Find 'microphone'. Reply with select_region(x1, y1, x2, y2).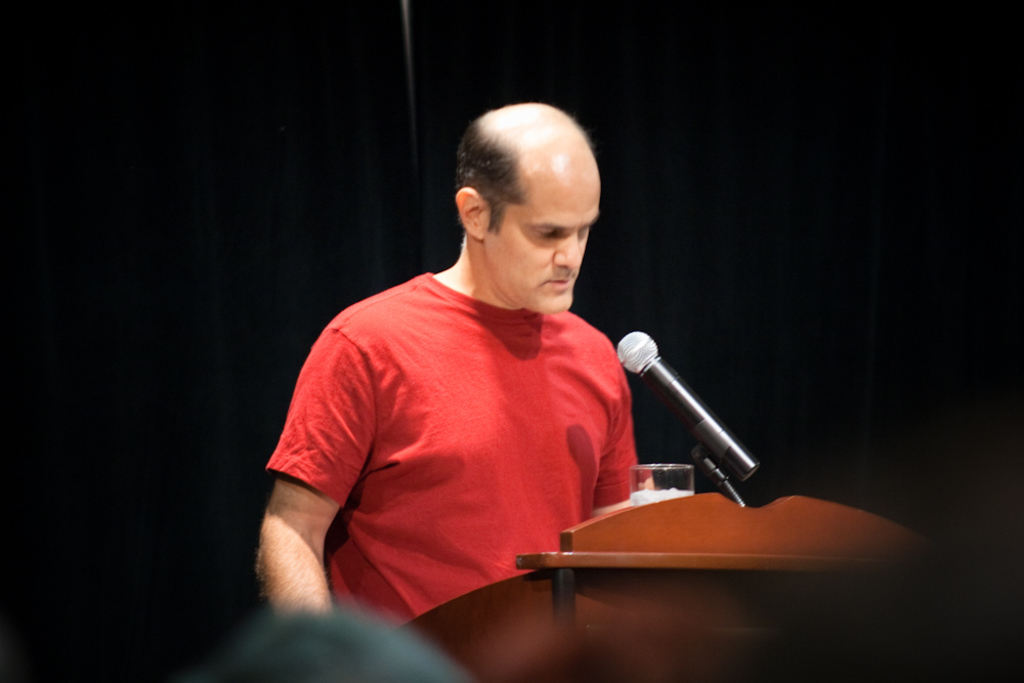
select_region(614, 329, 762, 496).
